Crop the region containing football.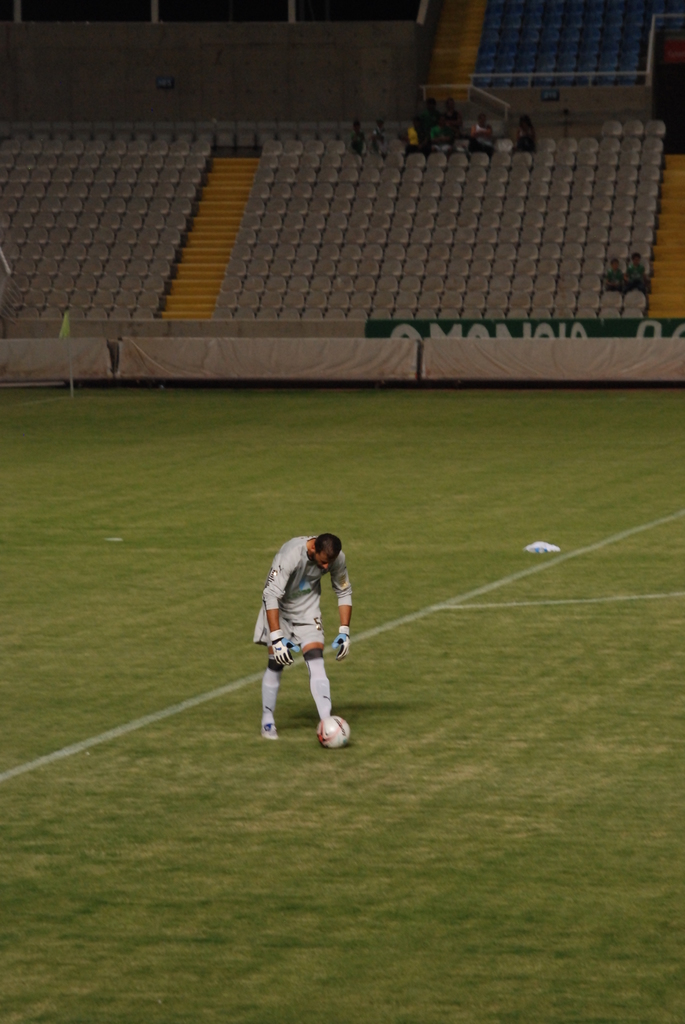
Crop region: bbox=(317, 717, 352, 751).
